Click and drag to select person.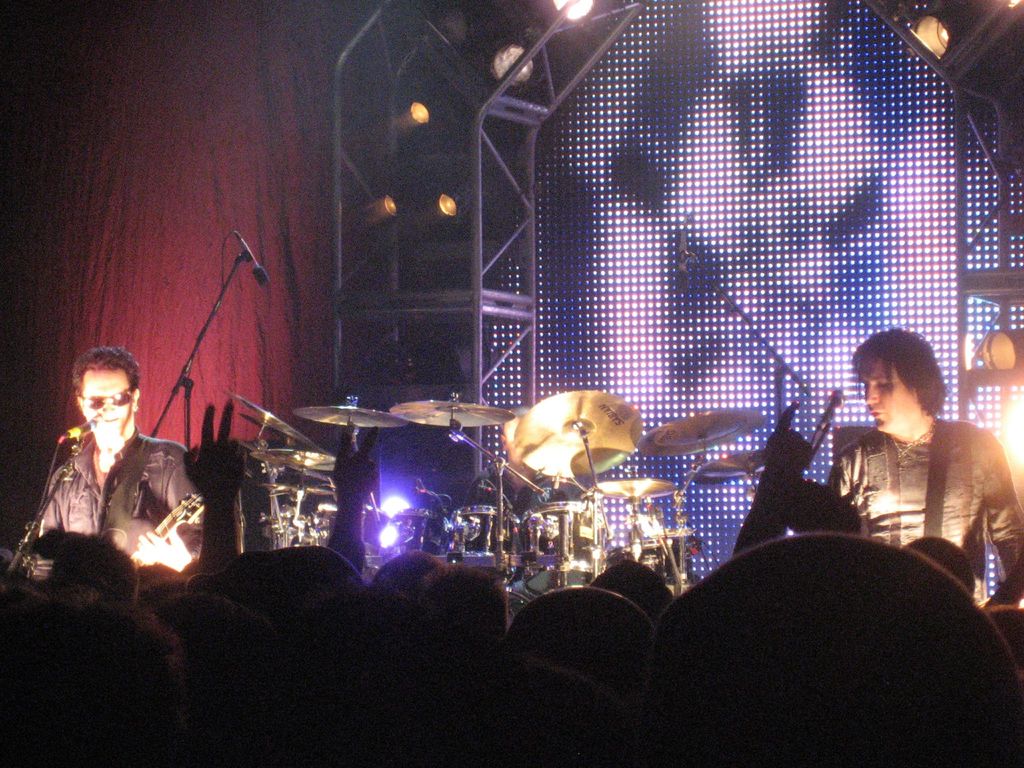
Selection: BBox(29, 346, 210, 577).
